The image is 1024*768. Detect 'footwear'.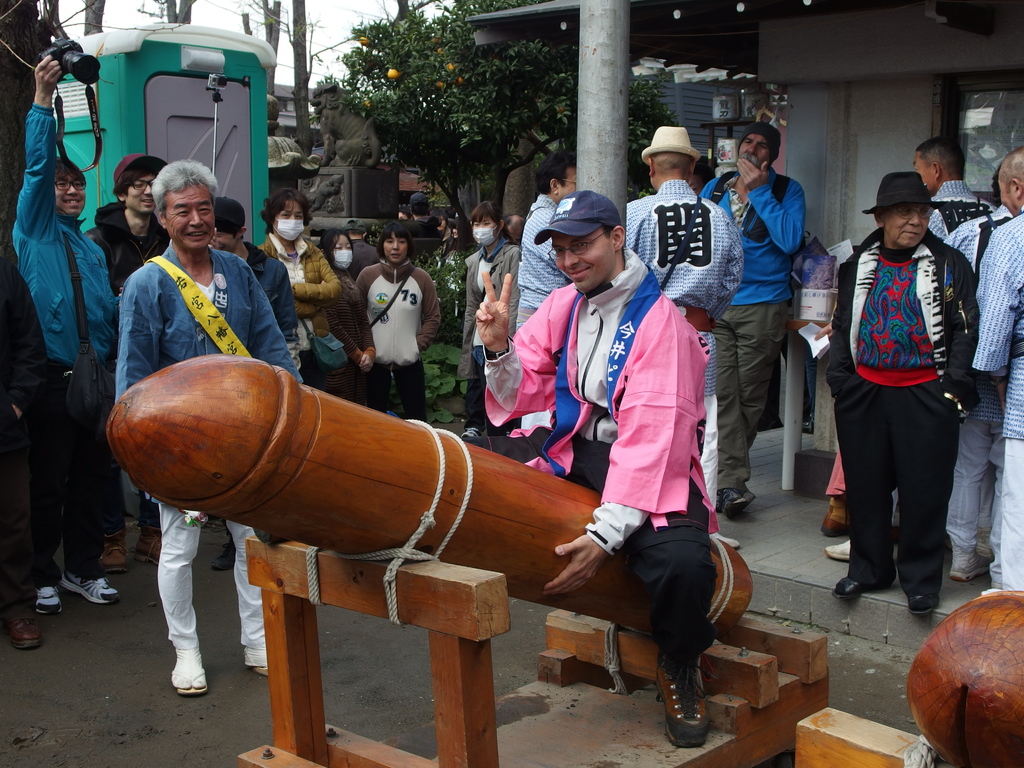
Detection: 948,547,995,582.
